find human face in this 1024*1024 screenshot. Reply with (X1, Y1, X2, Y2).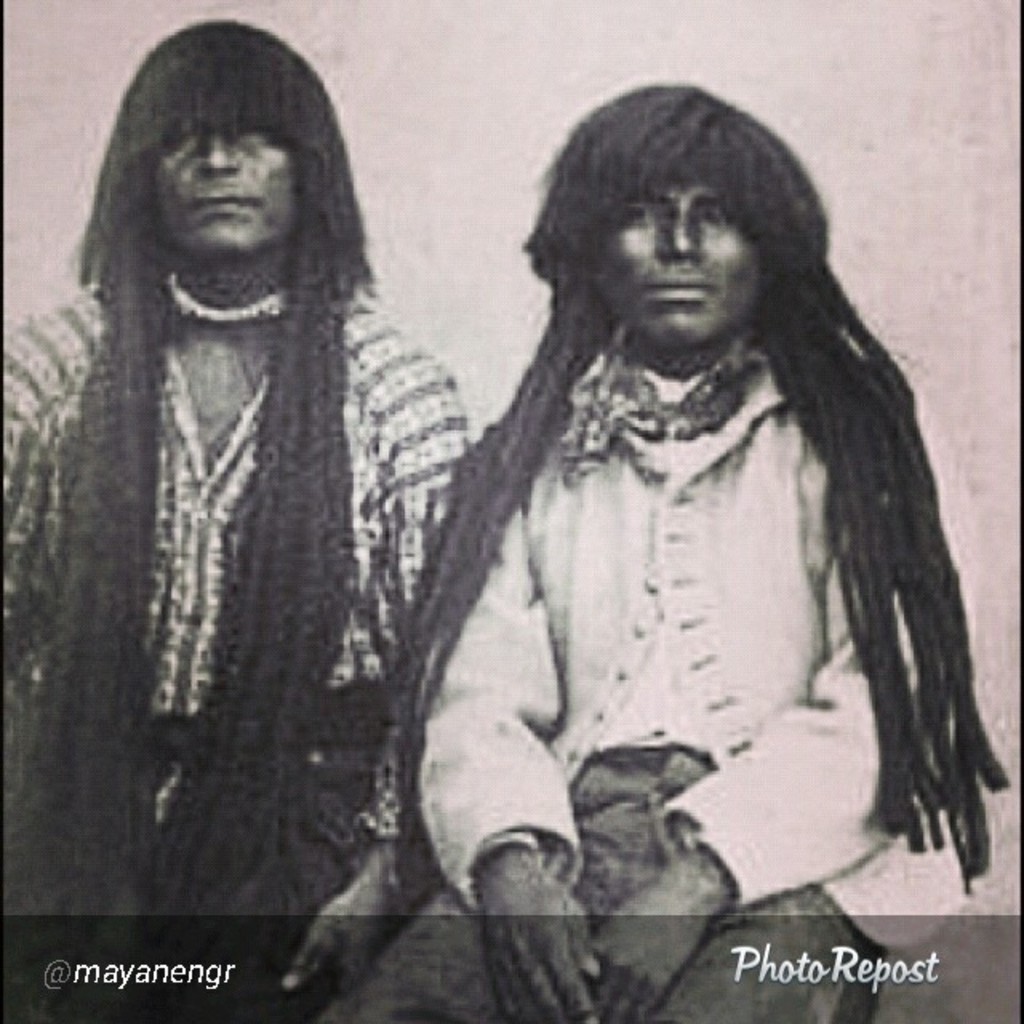
(600, 181, 758, 347).
